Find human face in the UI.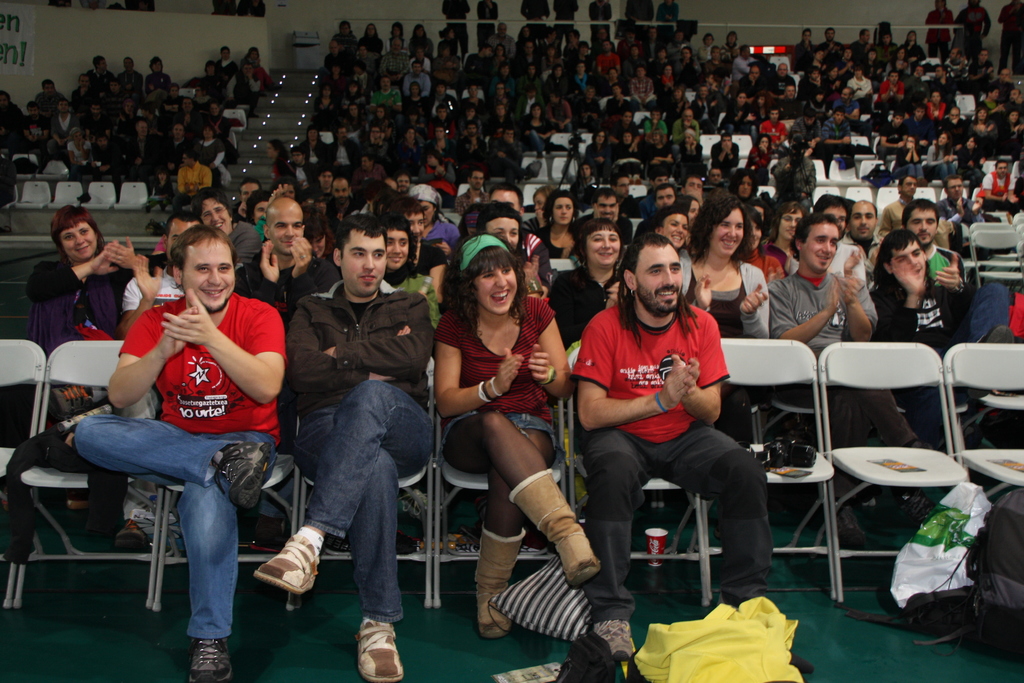
UI element at 508:128:518:145.
